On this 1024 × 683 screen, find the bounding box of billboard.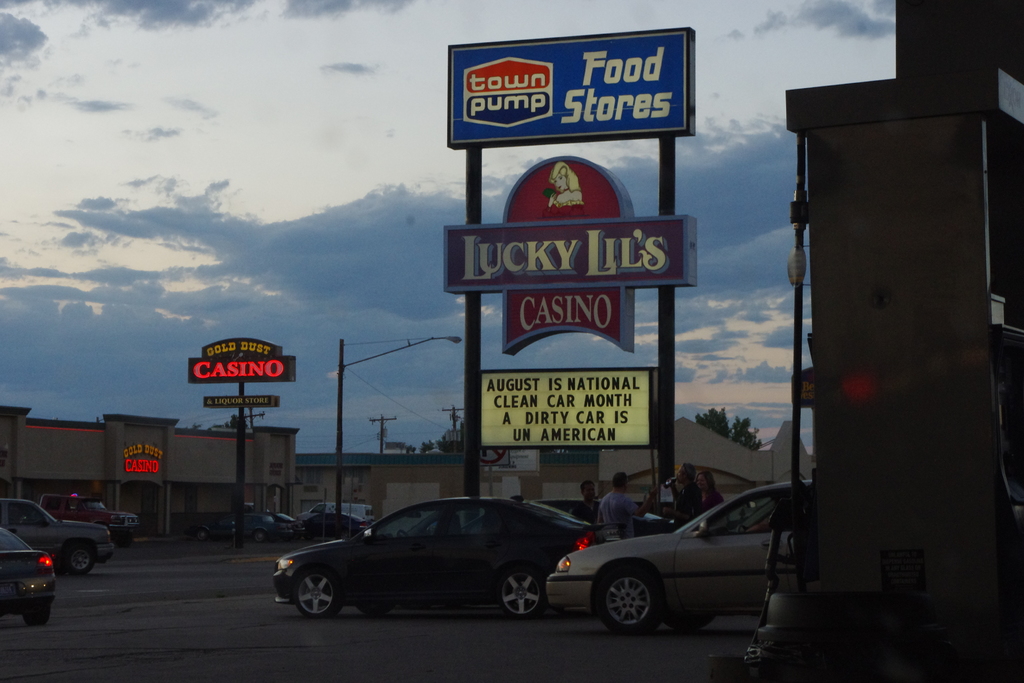
Bounding box: [x1=481, y1=373, x2=661, y2=447].
